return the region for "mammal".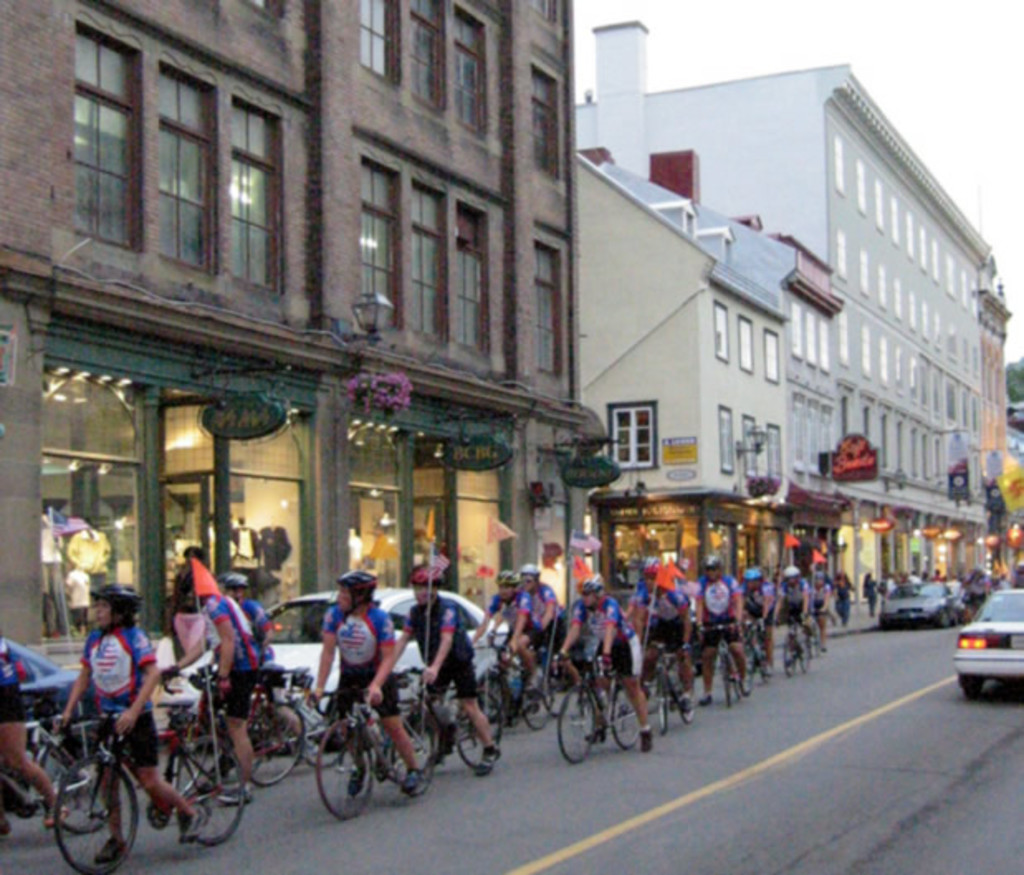
locate(554, 576, 648, 741).
